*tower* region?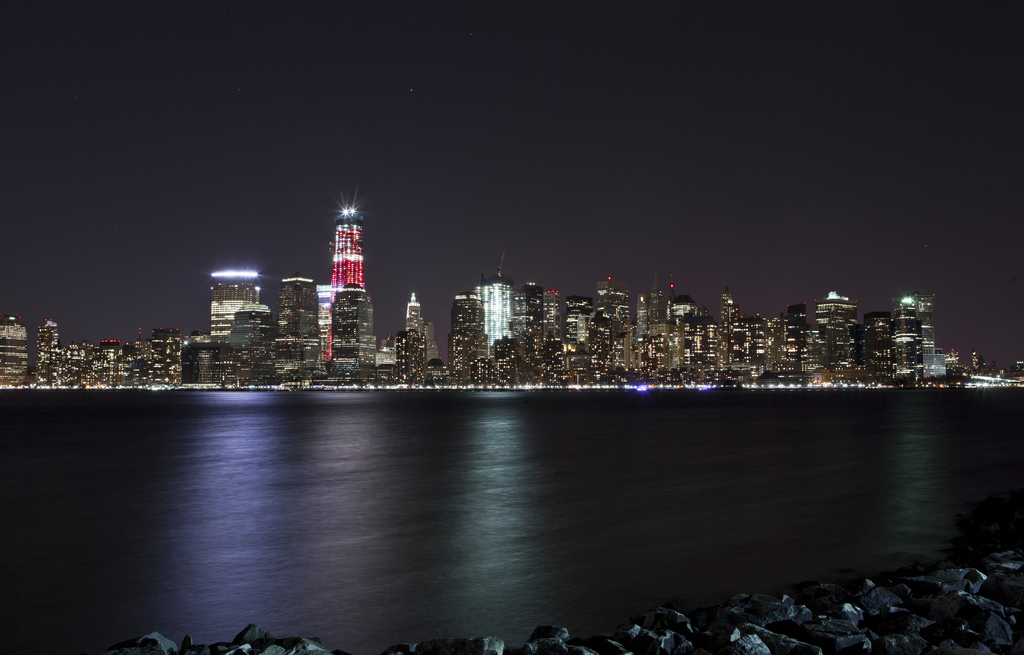
714, 275, 733, 357
